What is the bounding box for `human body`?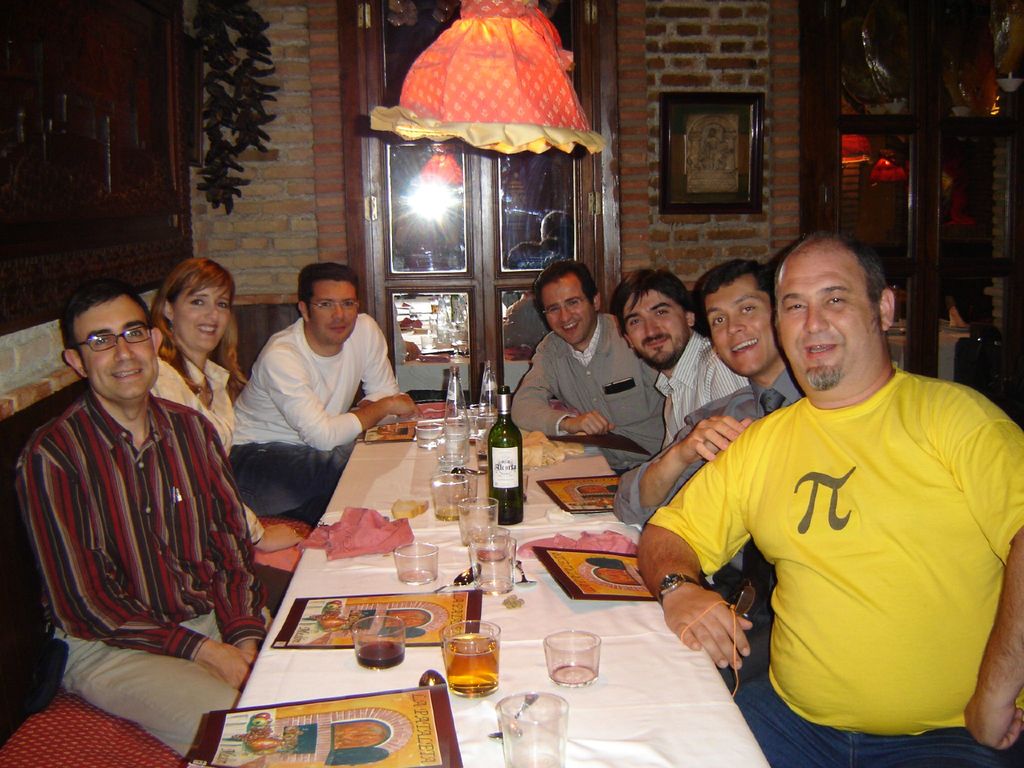
{"x1": 504, "y1": 312, "x2": 665, "y2": 483}.
